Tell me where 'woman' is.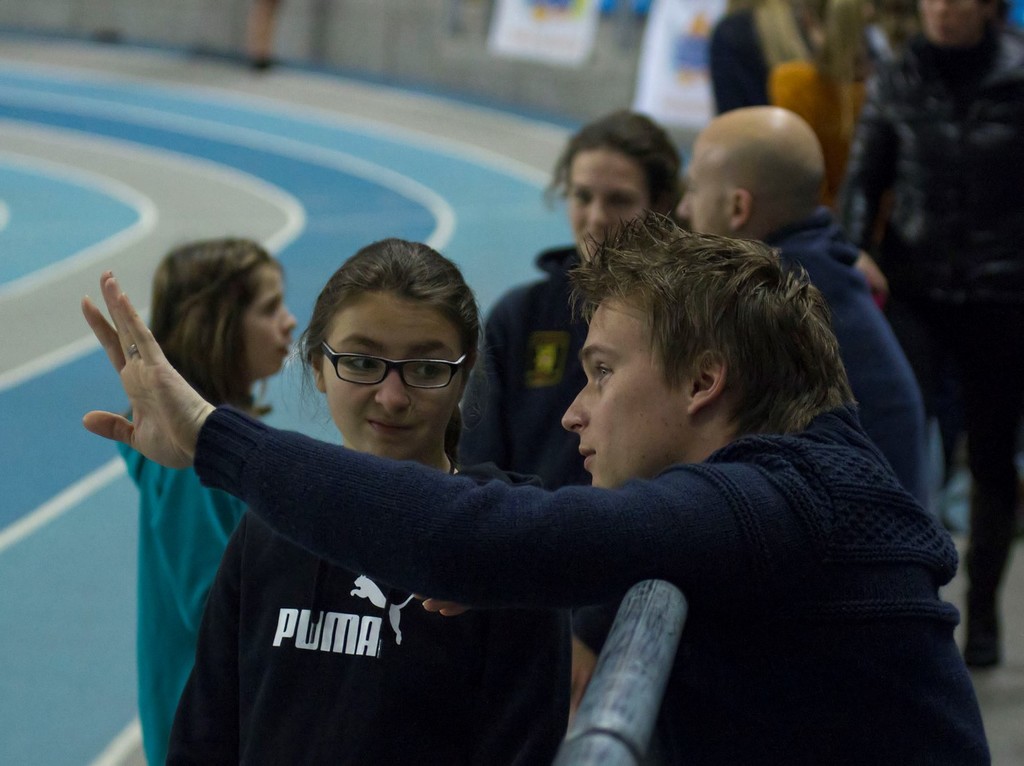
'woman' is at {"x1": 460, "y1": 103, "x2": 686, "y2": 724}.
